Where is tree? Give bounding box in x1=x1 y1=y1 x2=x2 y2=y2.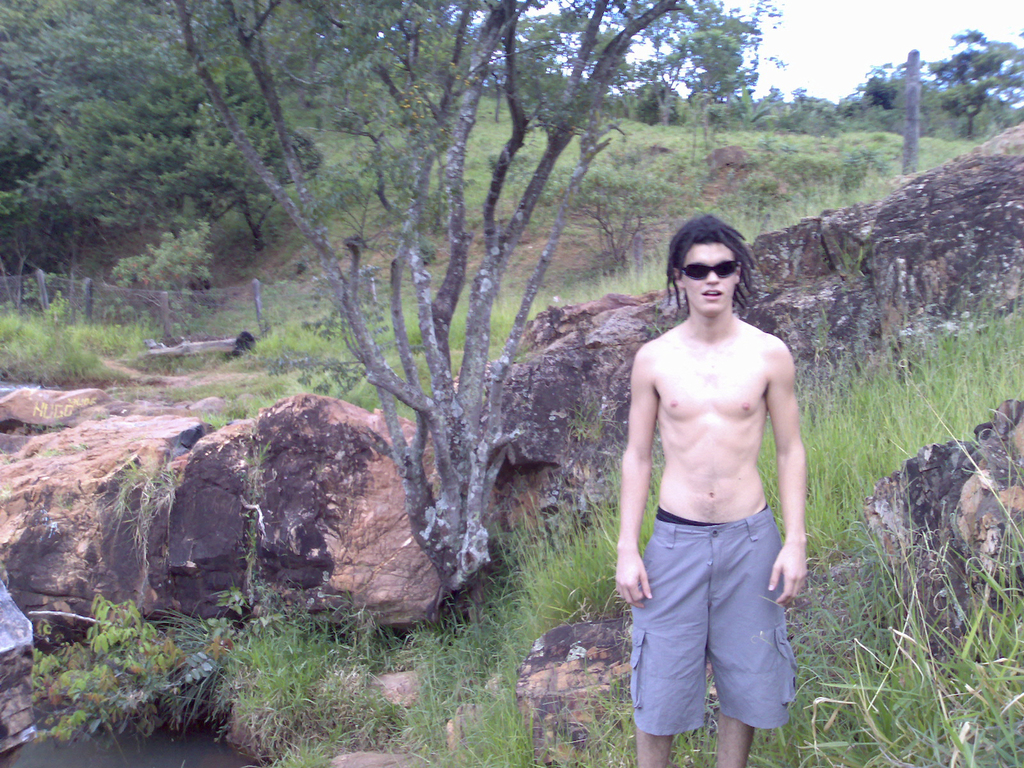
x1=825 y1=59 x2=910 y2=134.
